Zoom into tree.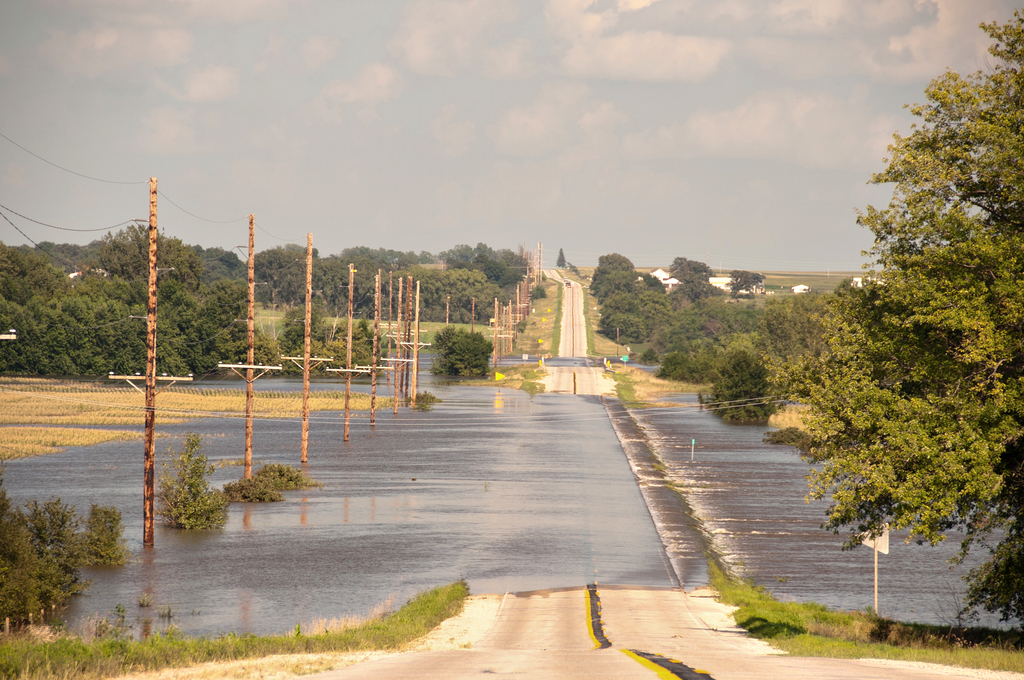
Zoom target: BBox(669, 257, 688, 272).
